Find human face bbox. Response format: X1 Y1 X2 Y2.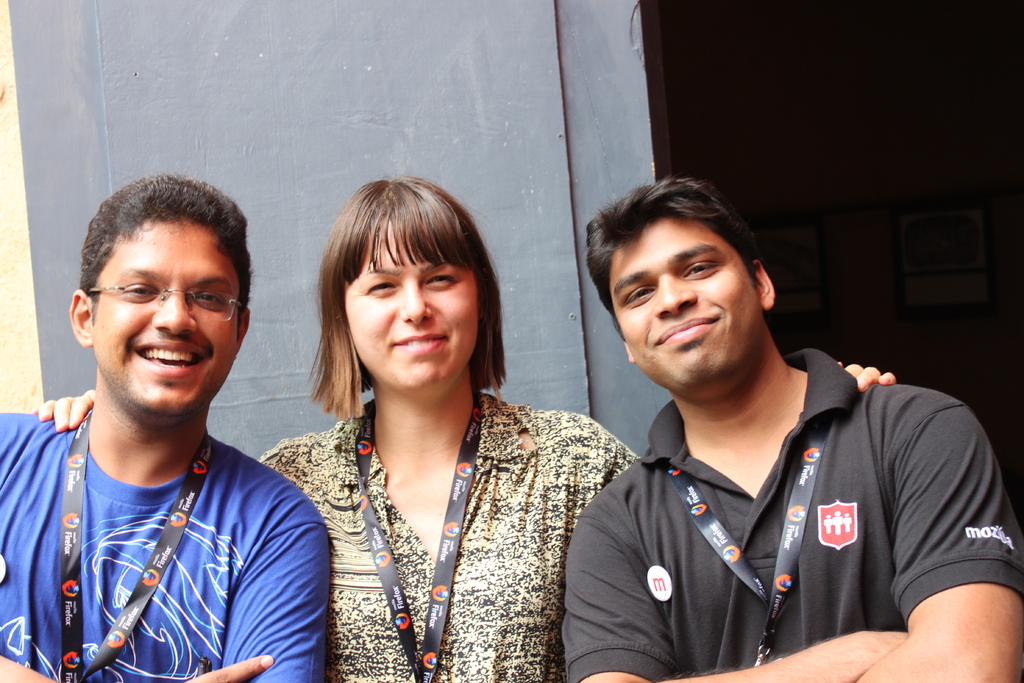
92 226 237 416.
